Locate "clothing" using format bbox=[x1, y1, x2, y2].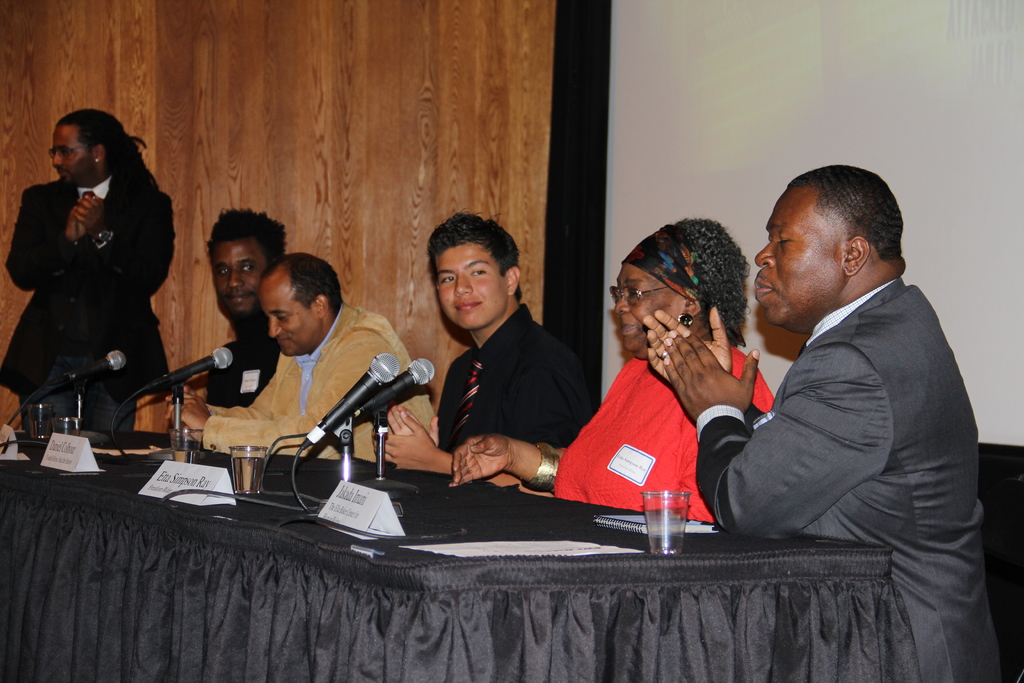
bbox=[198, 299, 444, 461].
